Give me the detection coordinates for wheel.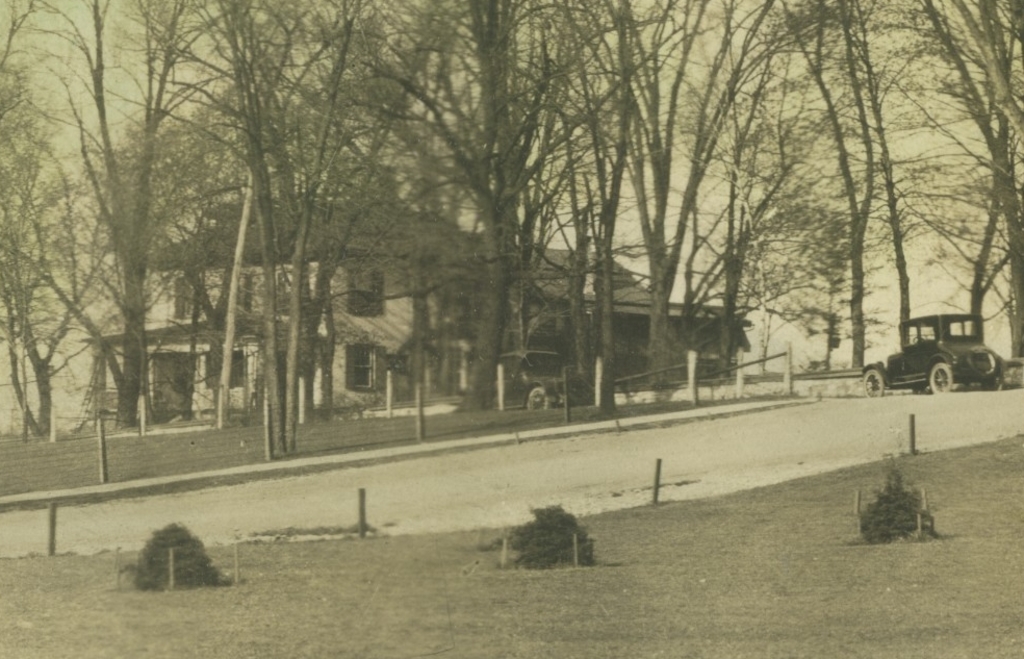
Rect(863, 371, 881, 399).
